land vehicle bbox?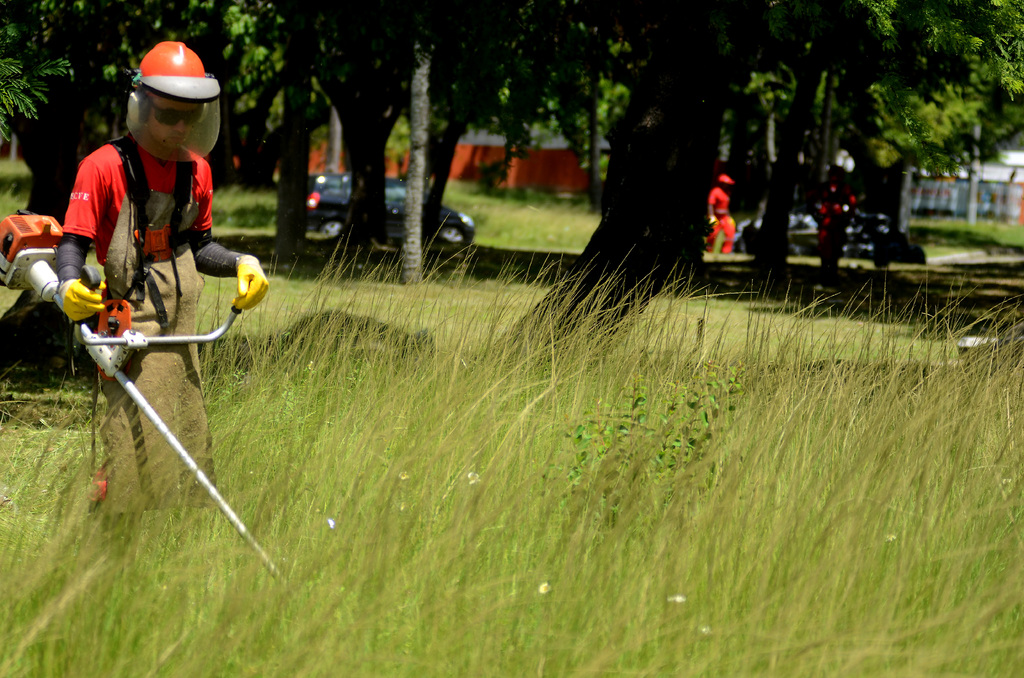
<box>736,213,911,254</box>
